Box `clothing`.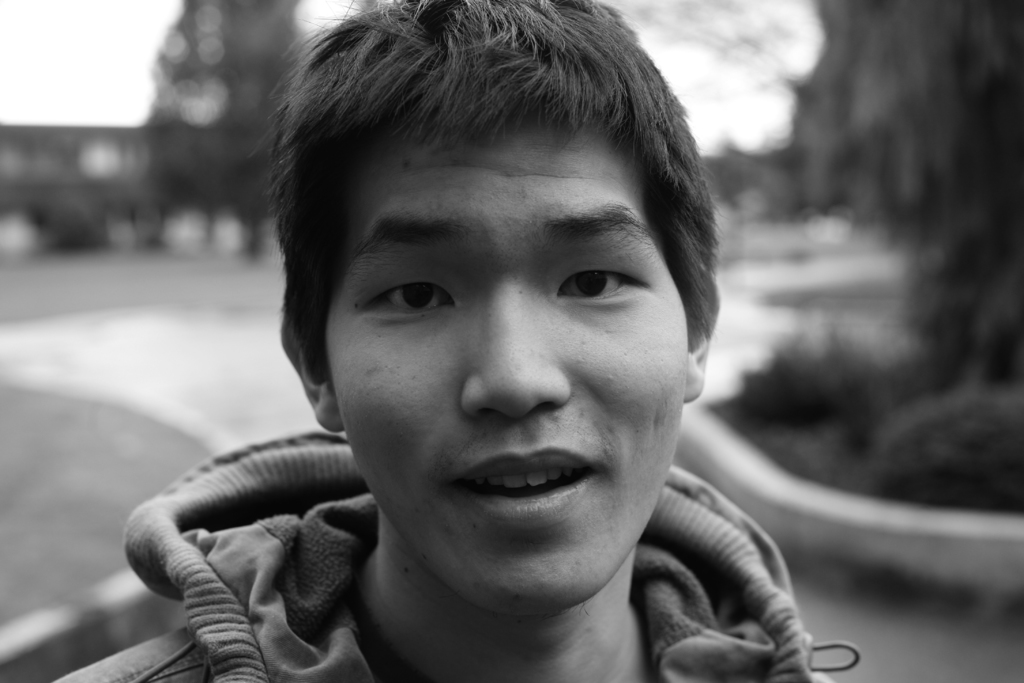
box(148, 423, 842, 682).
